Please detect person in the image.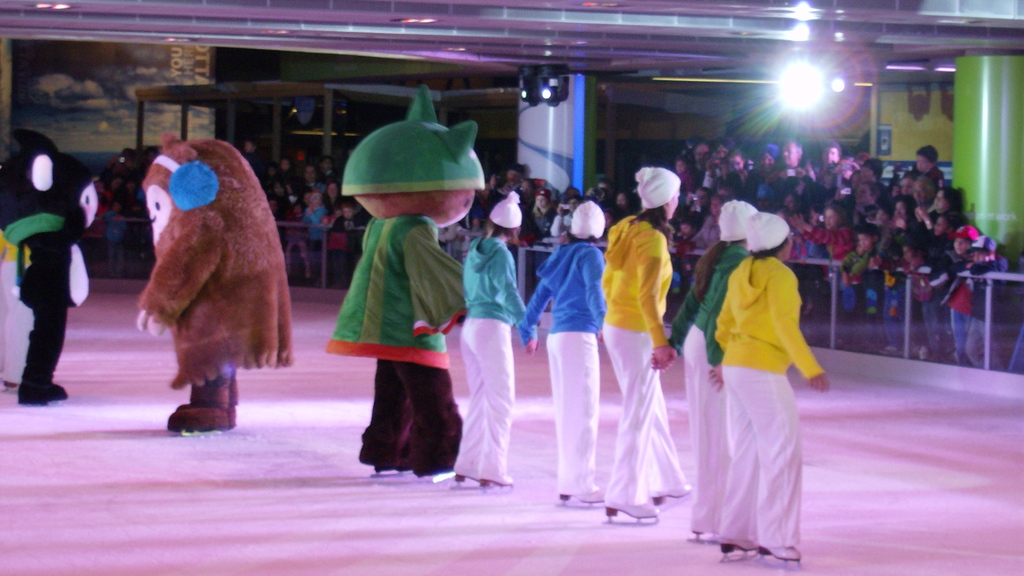
461:187:520:494.
